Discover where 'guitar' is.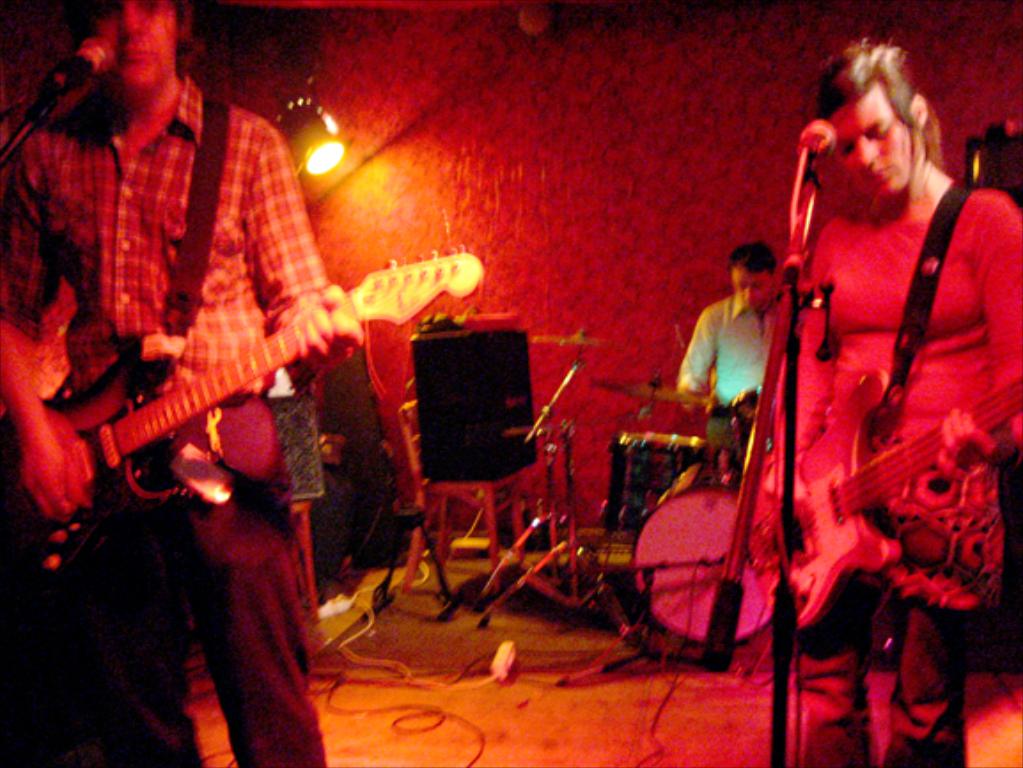
Discovered at pyautogui.locateOnScreen(0, 245, 488, 582).
